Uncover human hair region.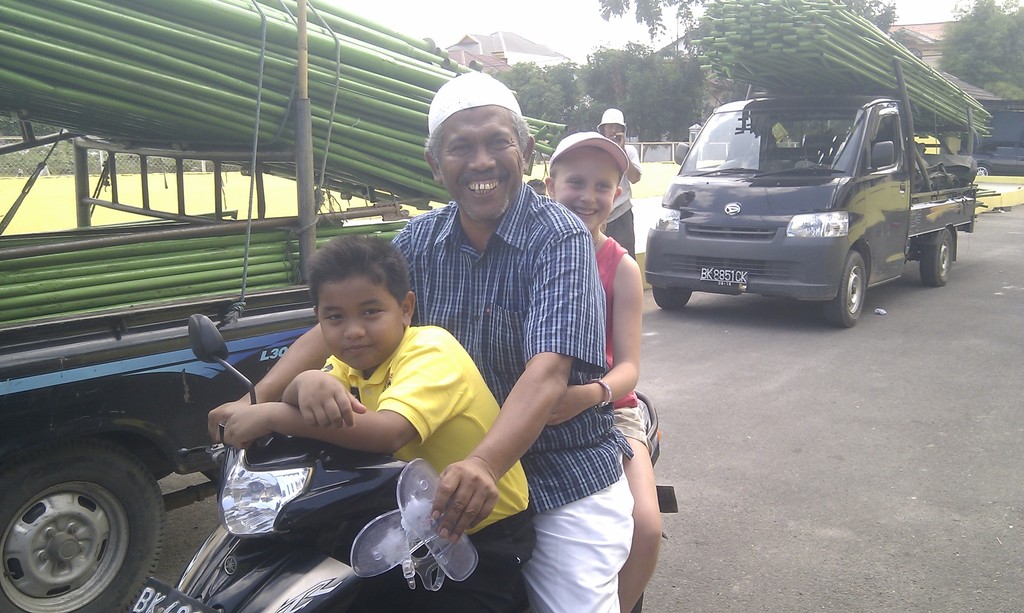
Uncovered: region(551, 154, 561, 173).
